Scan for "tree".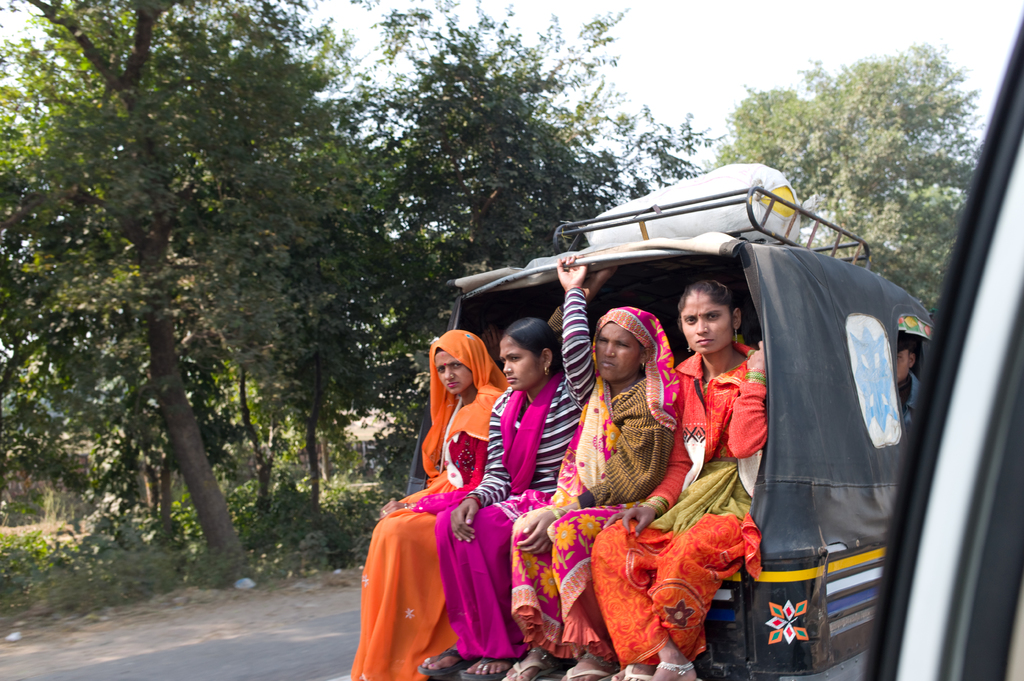
Scan result: {"left": 332, "top": 0, "right": 722, "bottom": 538}.
